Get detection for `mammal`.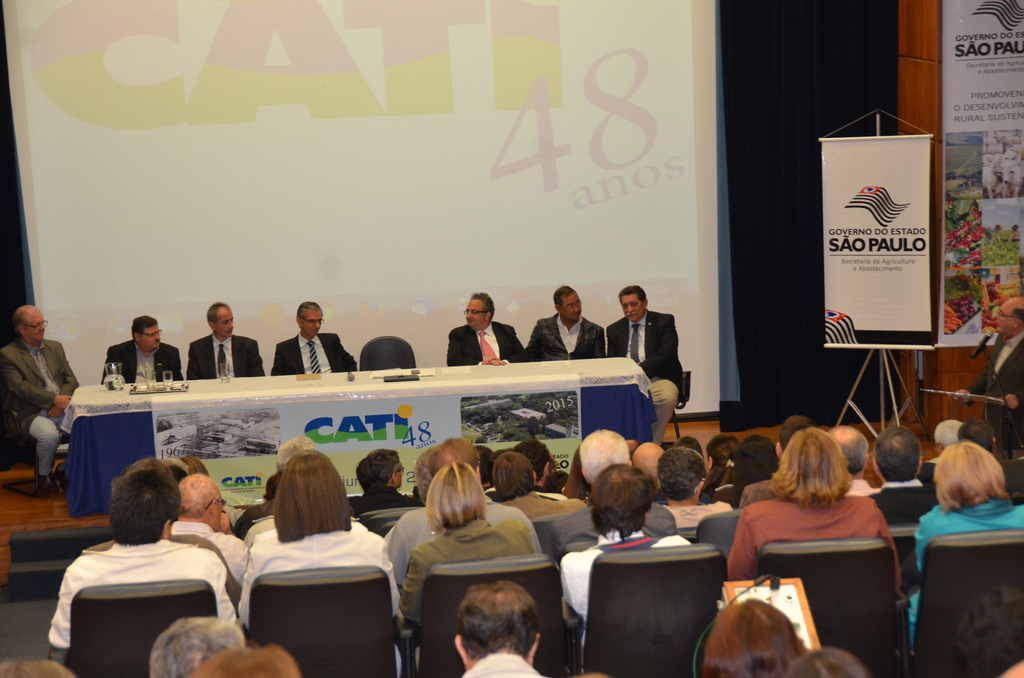
Detection: 438:587:541:676.
